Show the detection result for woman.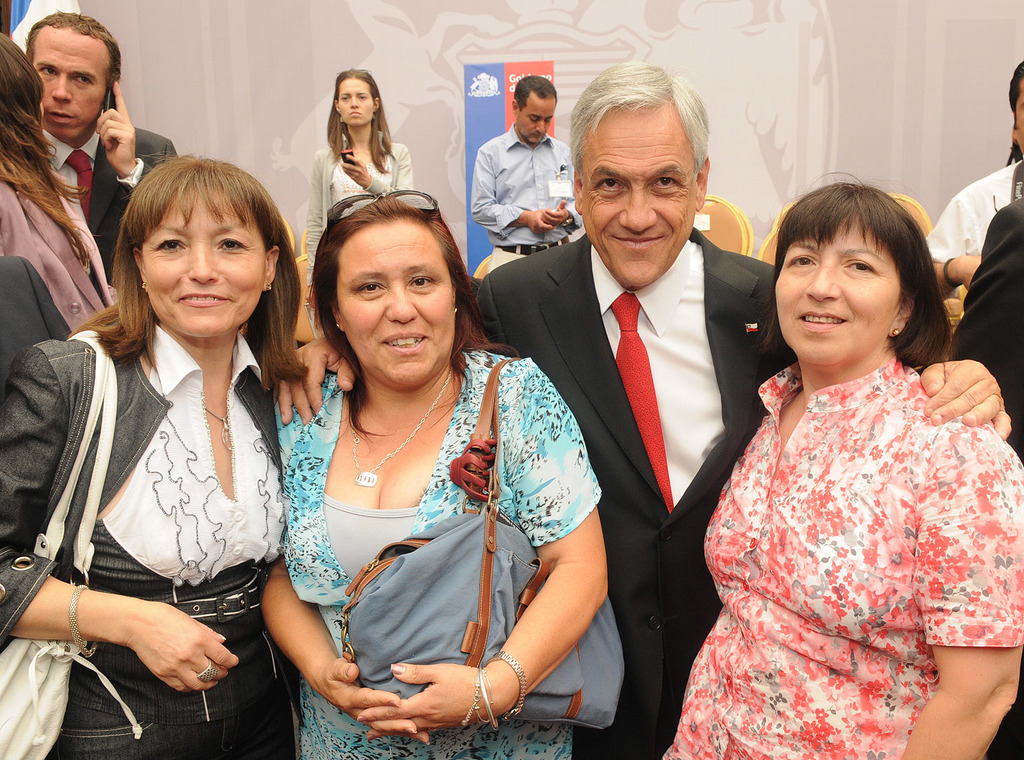
[left=304, top=65, right=419, bottom=253].
